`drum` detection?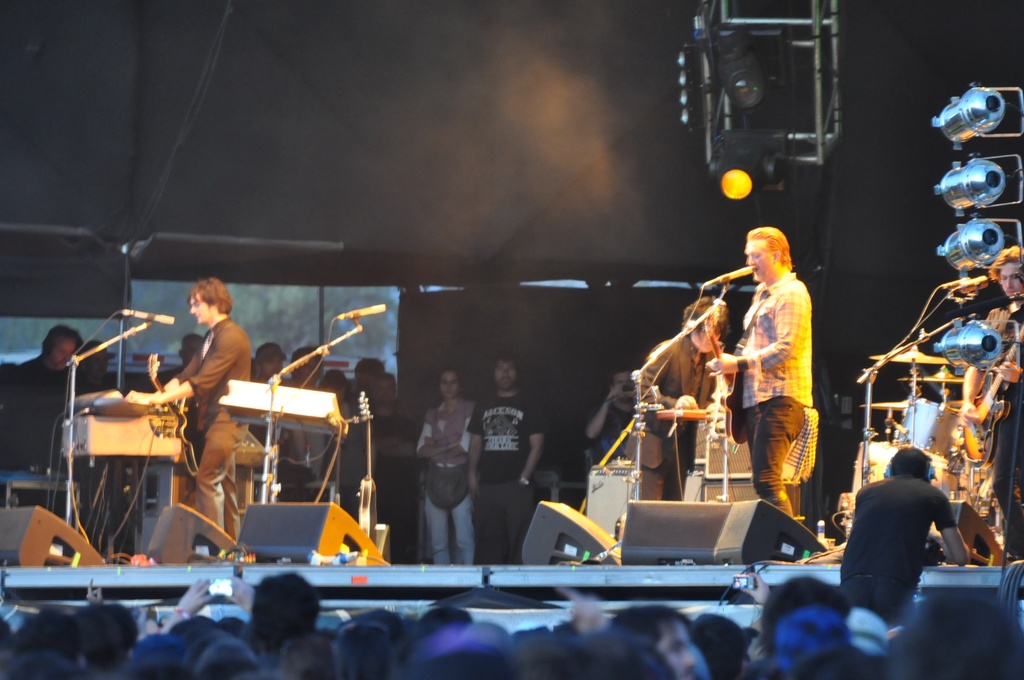
bbox=(892, 396, 976, 471)
